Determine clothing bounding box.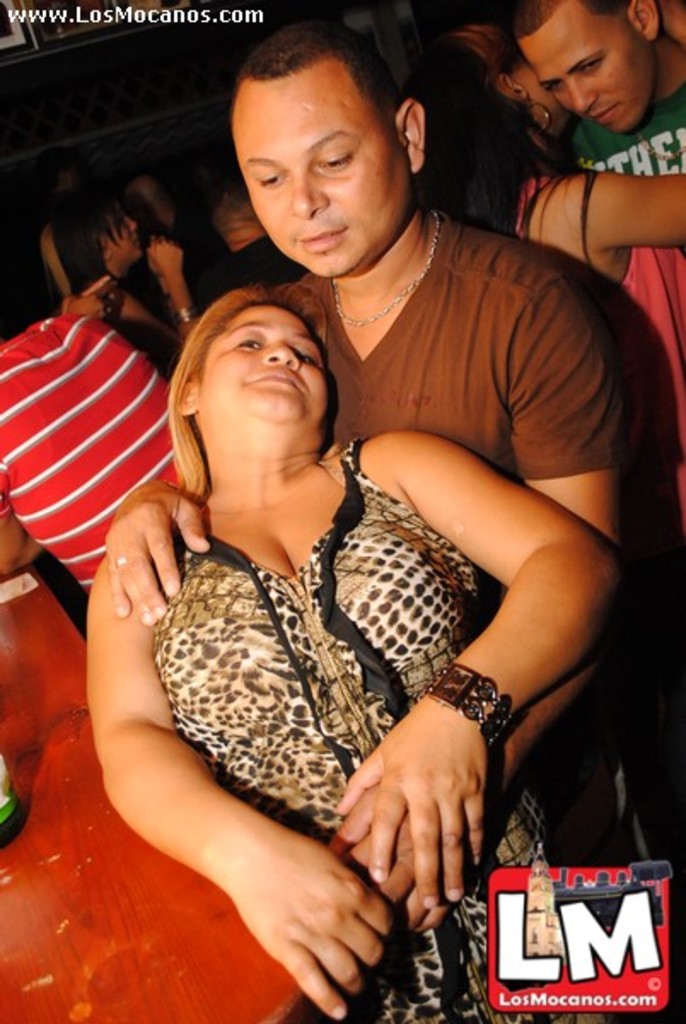
Determined: <region>7, 276, 166, 606</region>.
